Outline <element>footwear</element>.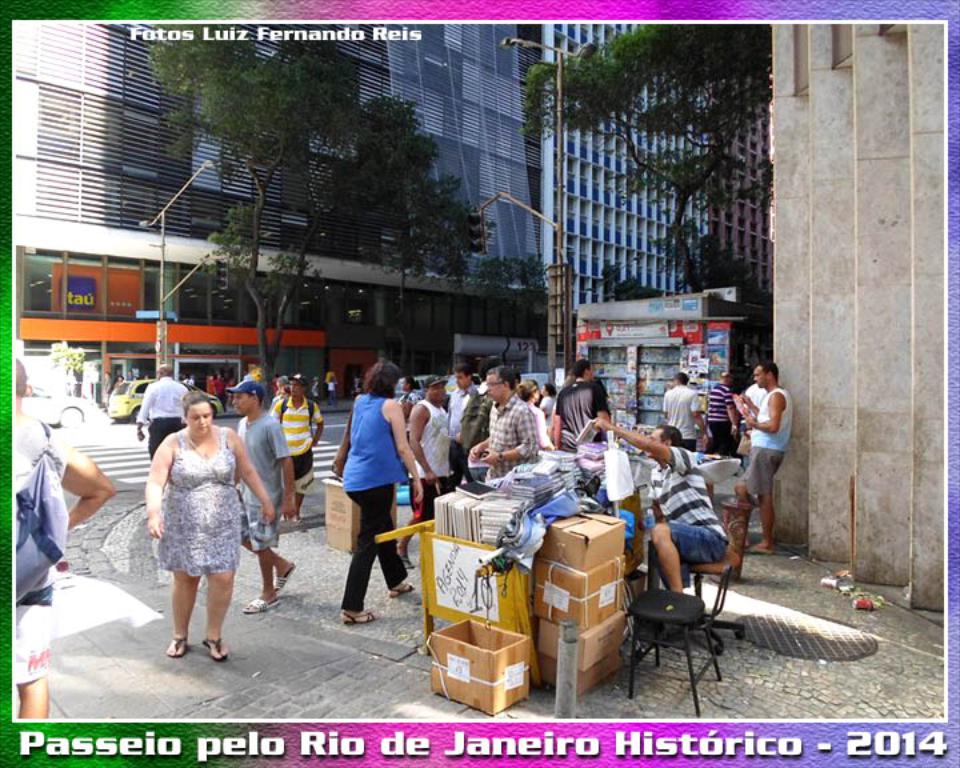
Outline: <region>164, 631, 191, 657</region>.
